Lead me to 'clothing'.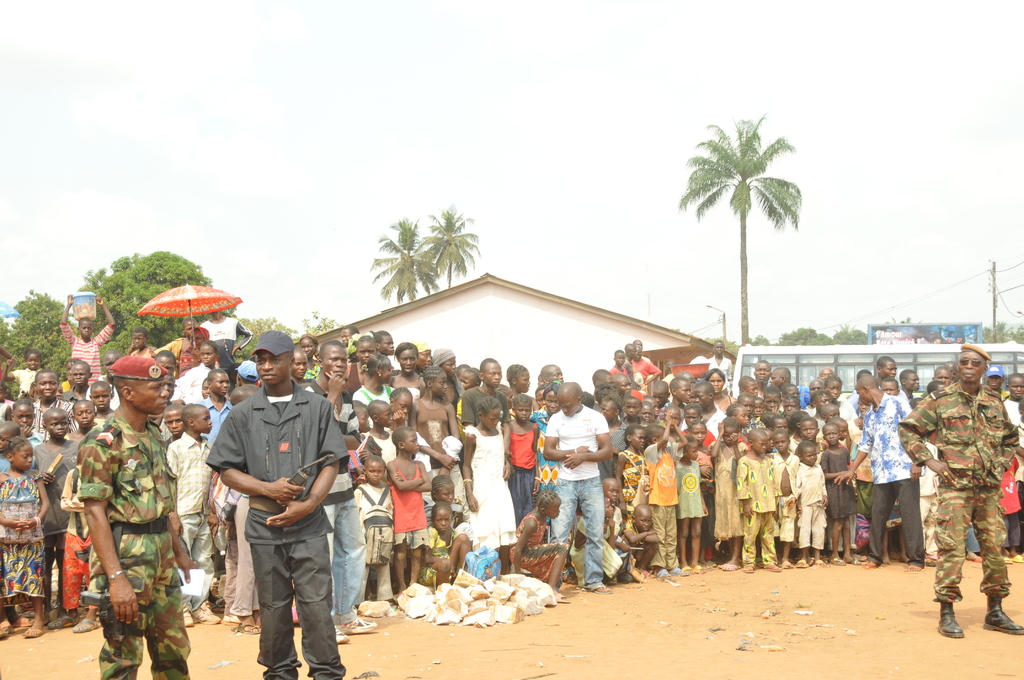
Lead to box=[56, 386, 74, 407].
